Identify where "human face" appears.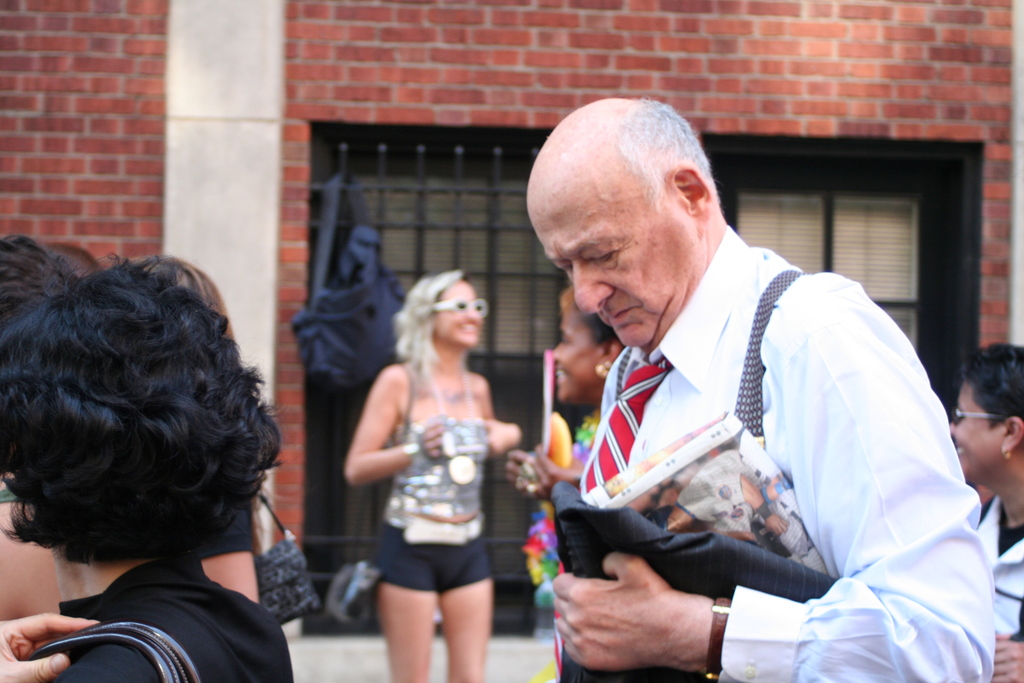
Appears at Rect(948, 381, 1007, 477).
